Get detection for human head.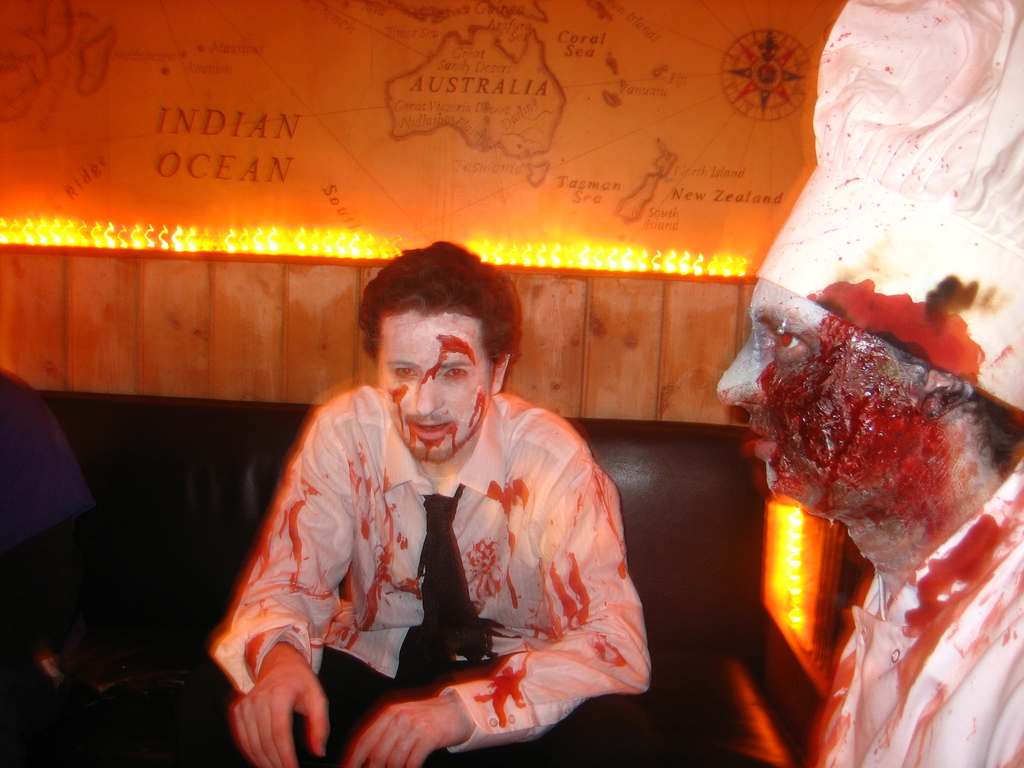
Detection: l=358, t=237, r=518, b=461.
